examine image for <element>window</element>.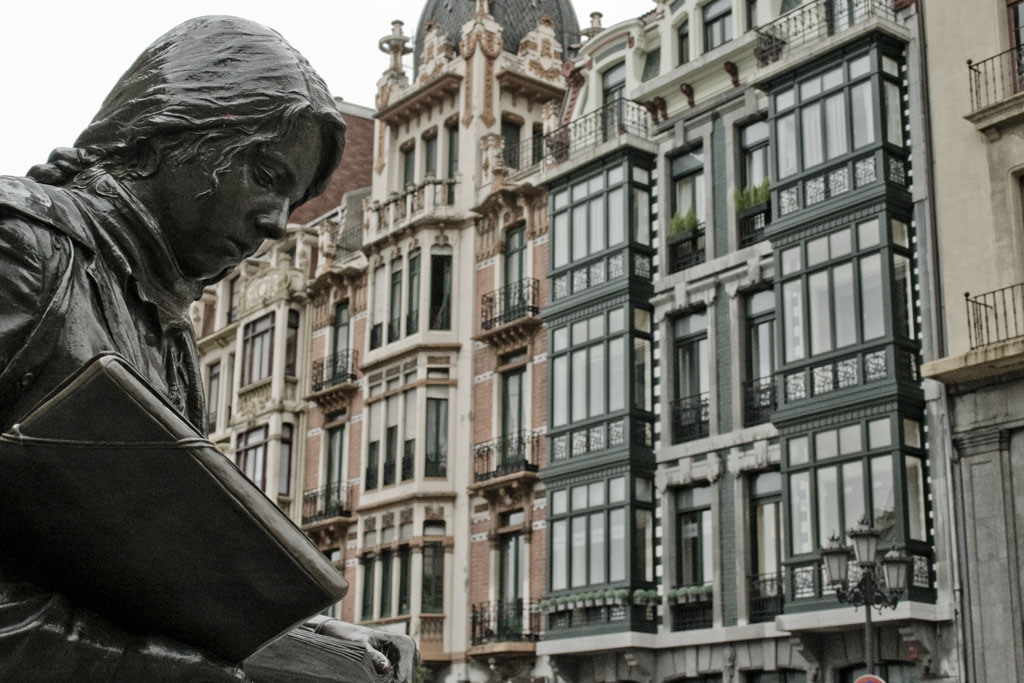
Examination result: detection(448, 121, 453, 185).
